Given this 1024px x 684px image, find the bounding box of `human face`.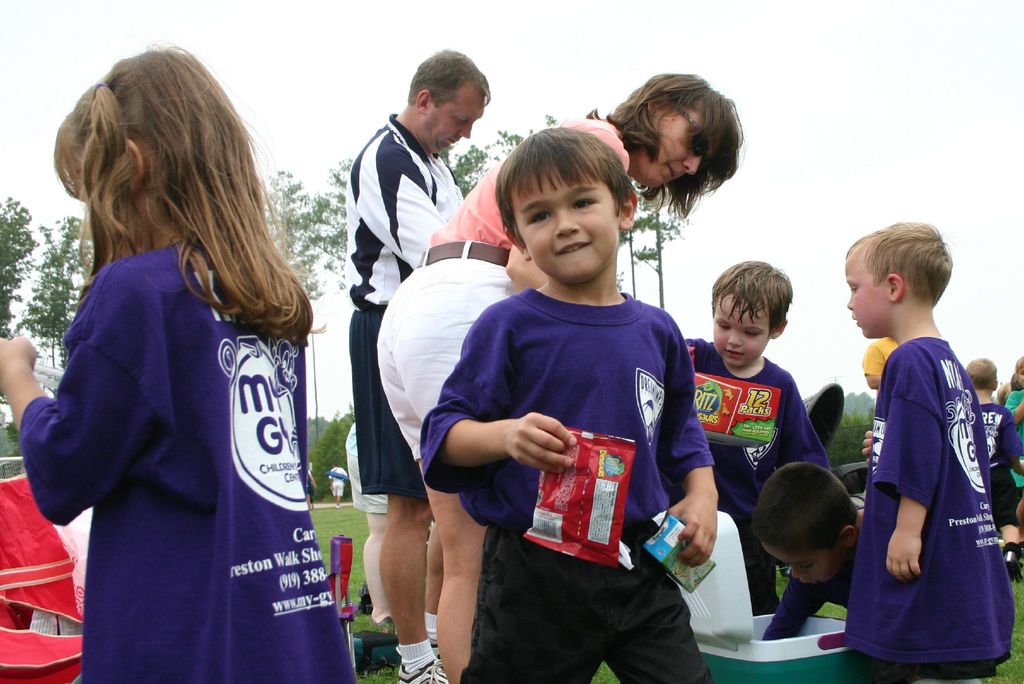
select_region(429, 90, 486, 152).
